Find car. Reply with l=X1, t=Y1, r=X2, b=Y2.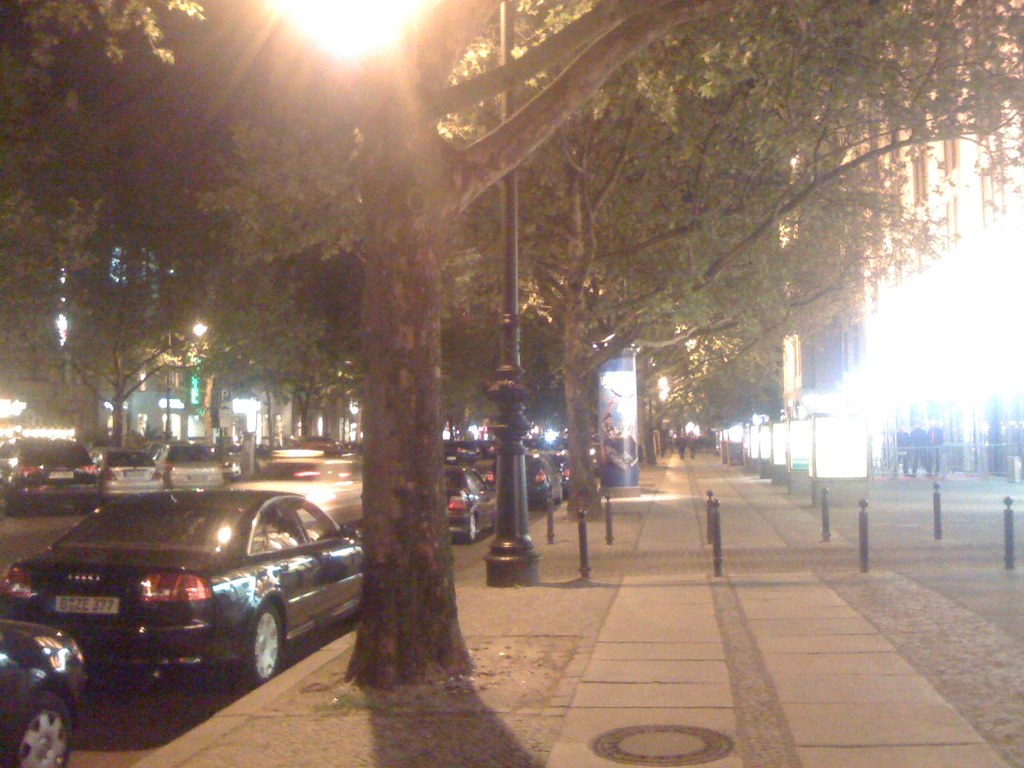
l=545, t=447, r=570, b=497.
